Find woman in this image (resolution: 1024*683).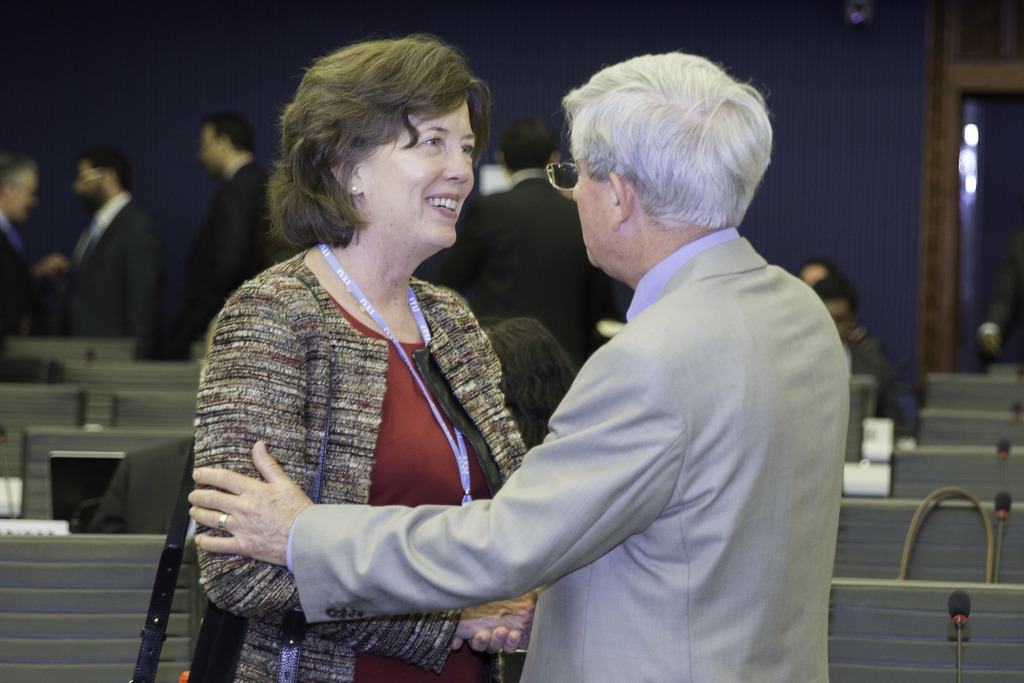
179,32,622,682.
